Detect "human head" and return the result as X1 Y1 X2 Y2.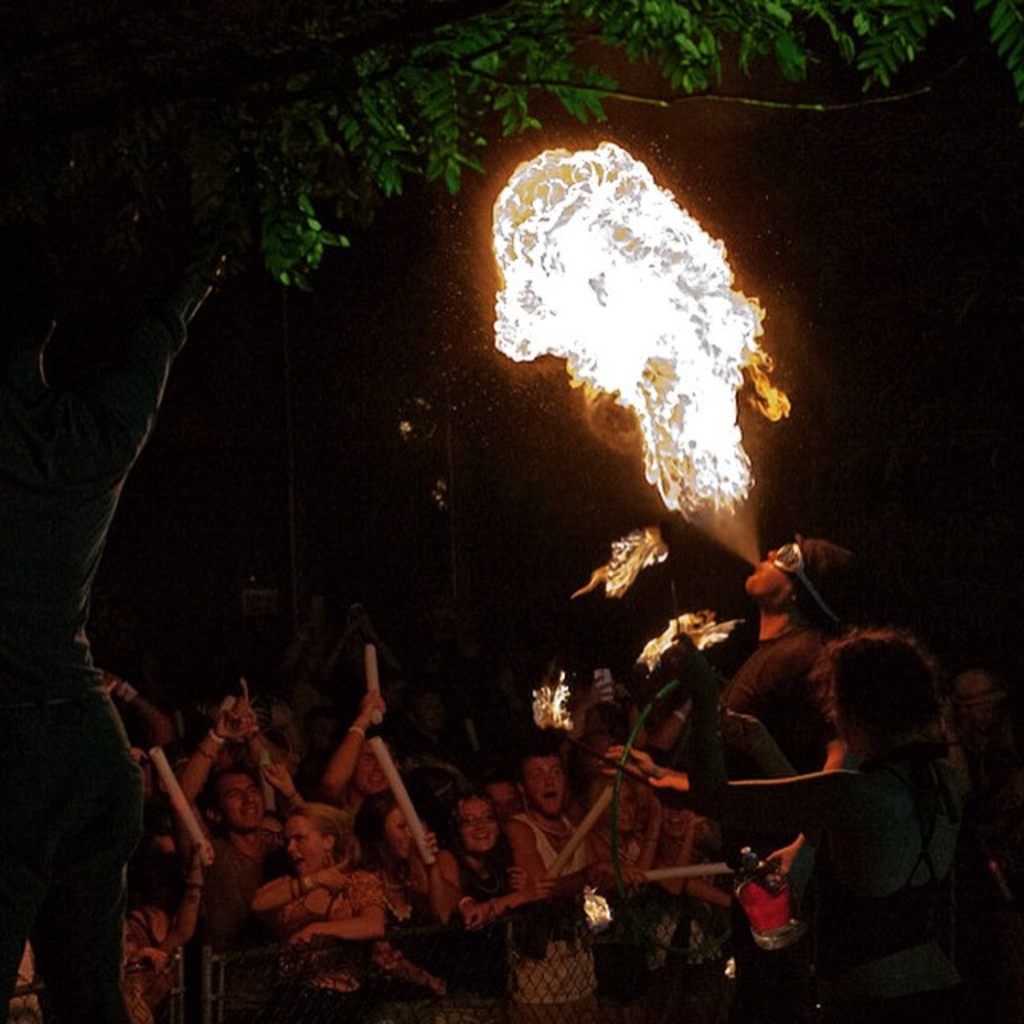
518 752 570 821.
